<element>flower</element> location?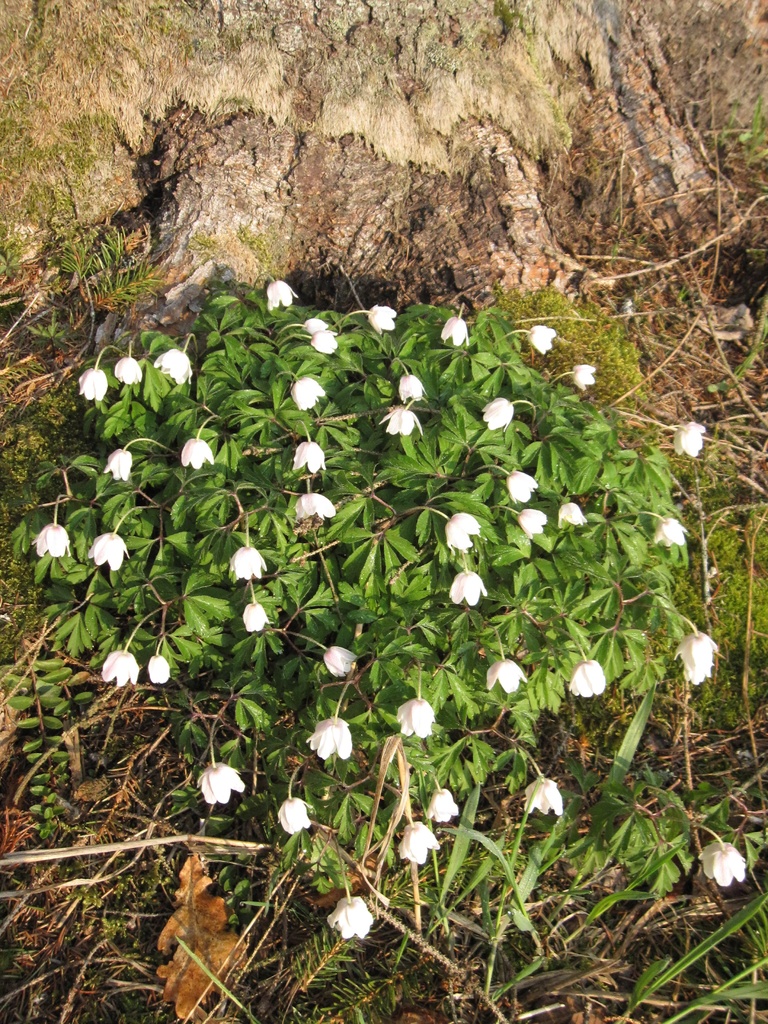
396/374/426/400
